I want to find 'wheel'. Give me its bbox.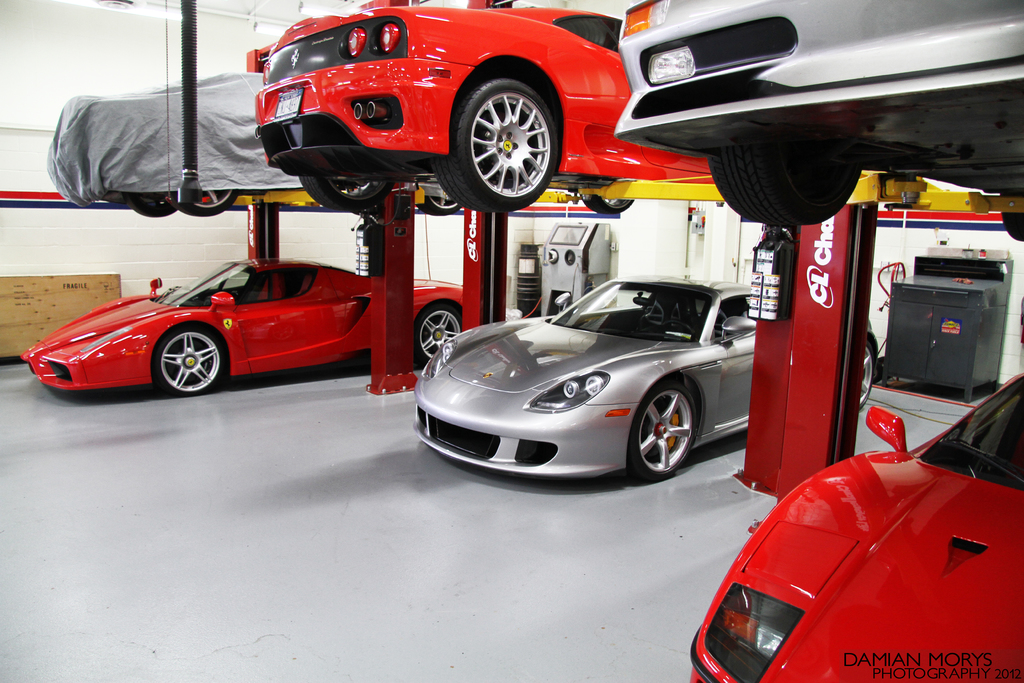
[133,199,177,218].
